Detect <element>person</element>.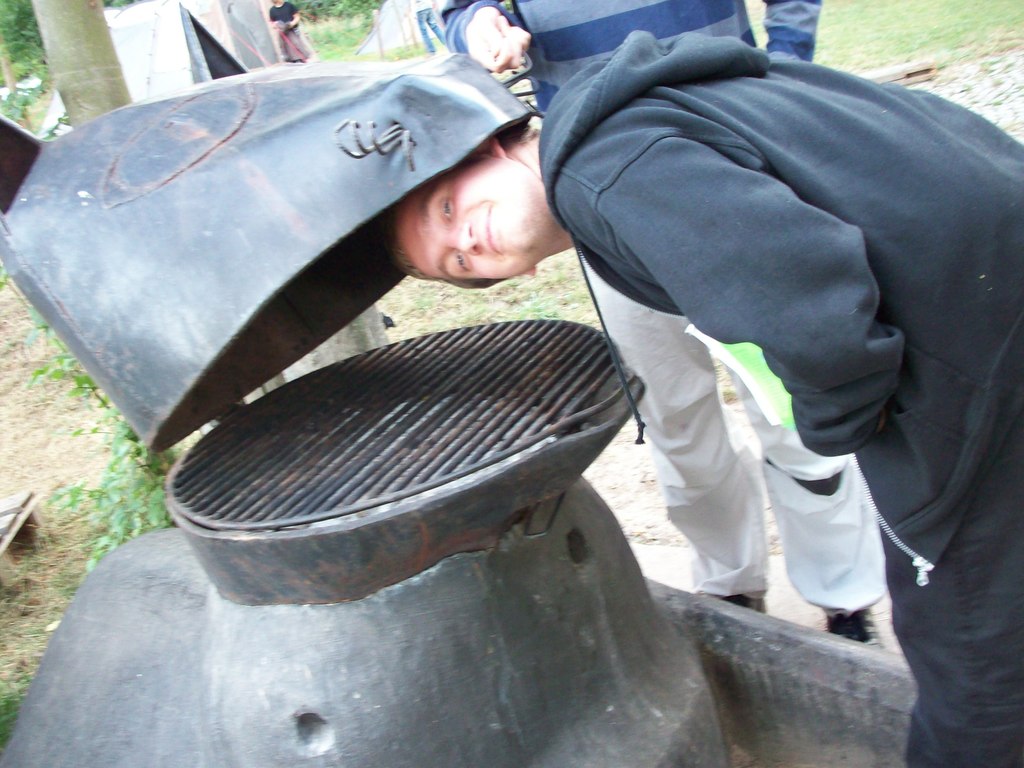
Detected at [404,35,1023,767].
